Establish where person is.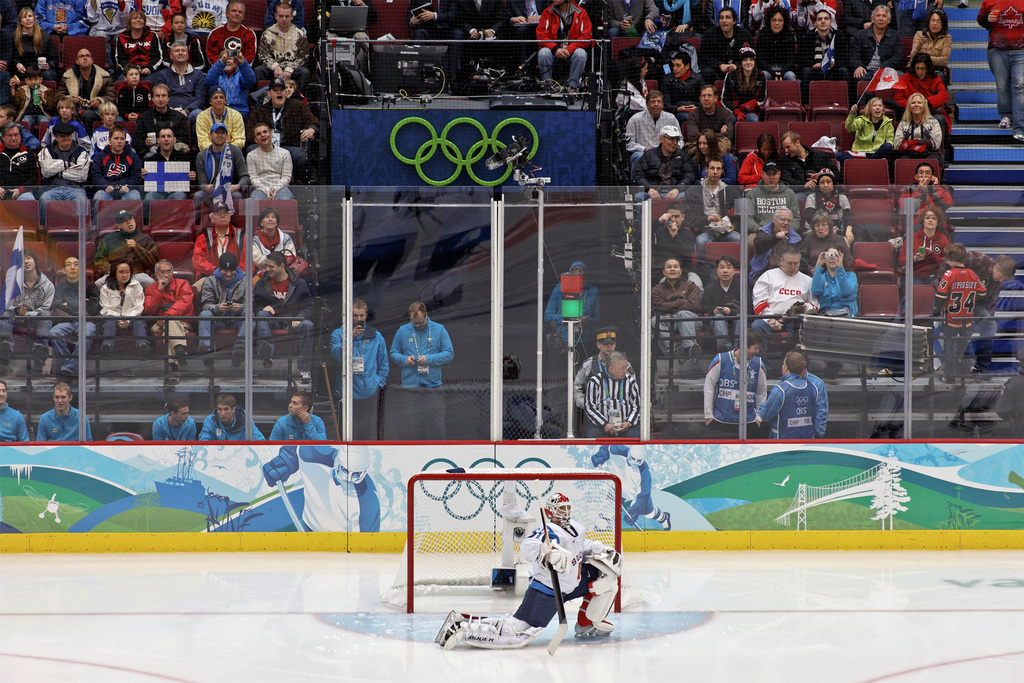
Established at x1=802, y1=10, x2=847, y2=103.
